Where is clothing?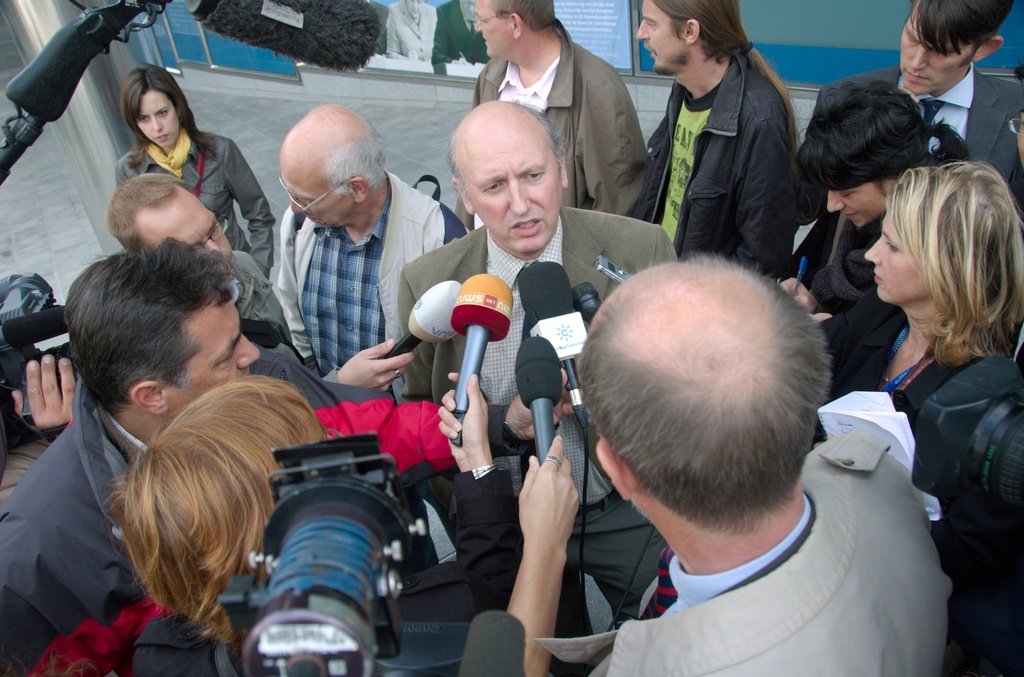
box=[776, 211, 876, 327].
